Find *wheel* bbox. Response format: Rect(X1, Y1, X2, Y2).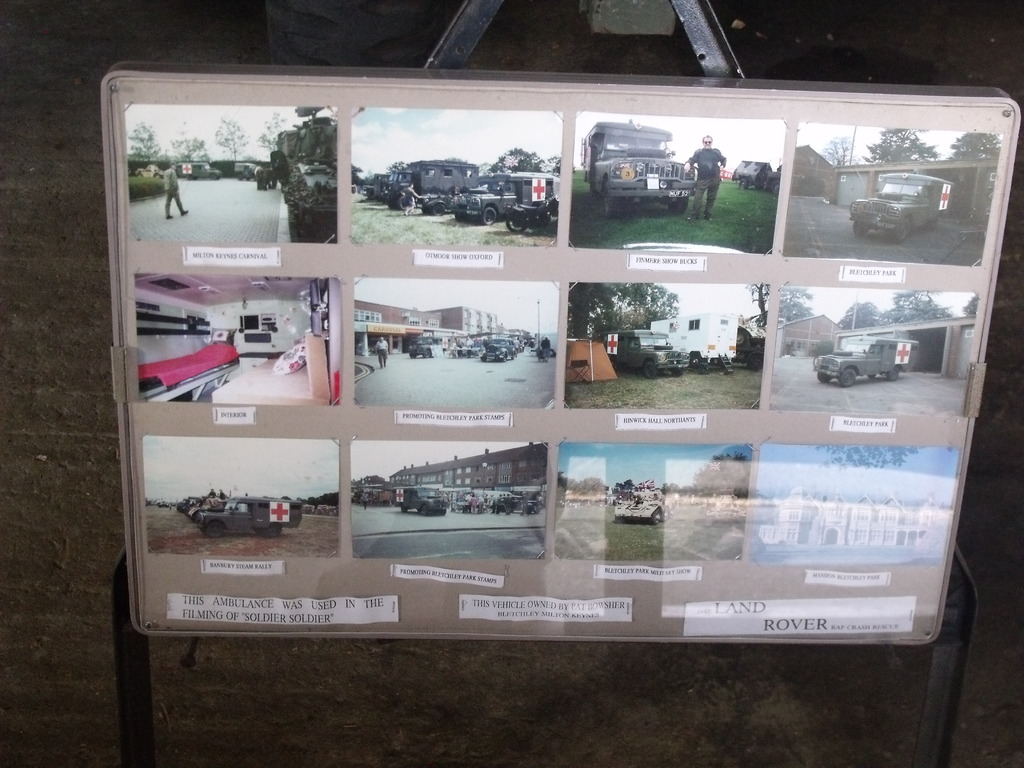
Rect(868, 373, 877, 380).
